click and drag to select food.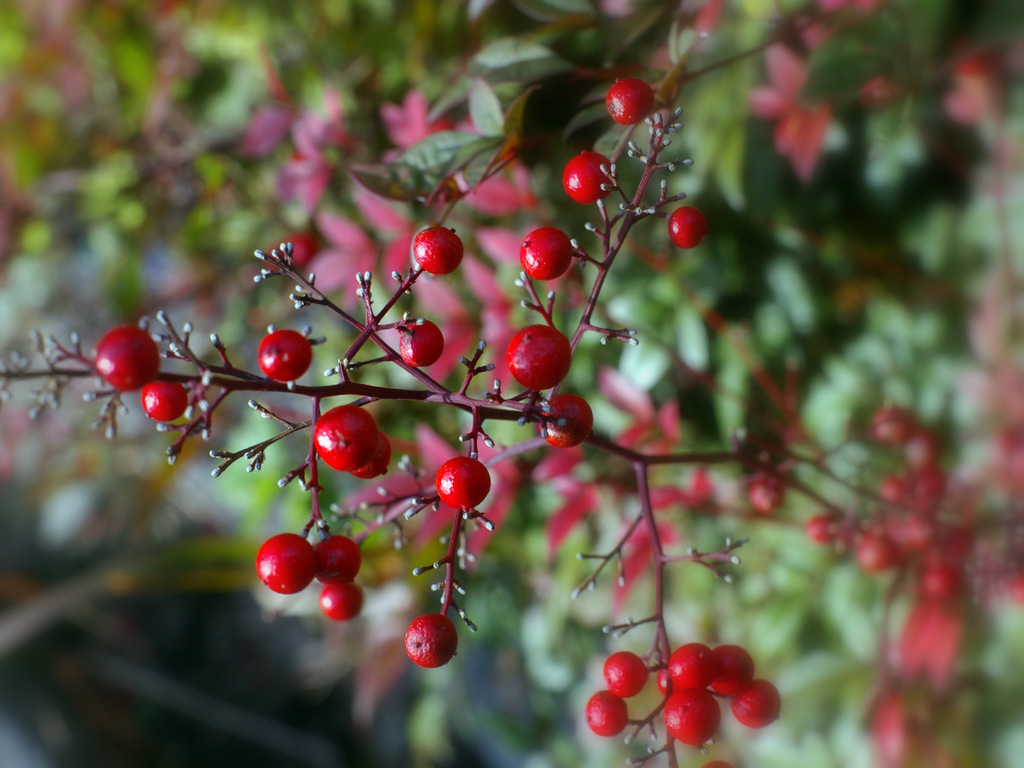
Selection: <bbox>584, 689, 629, 739</bbox>.
